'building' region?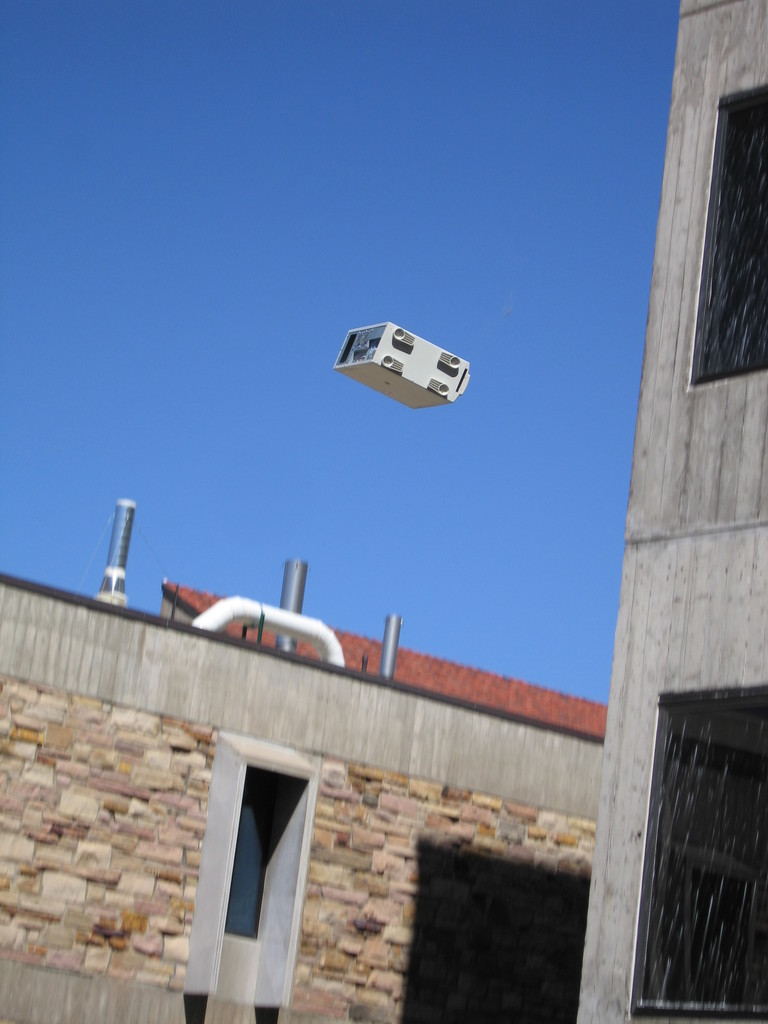
rect(575, 0, 767, 1023)
